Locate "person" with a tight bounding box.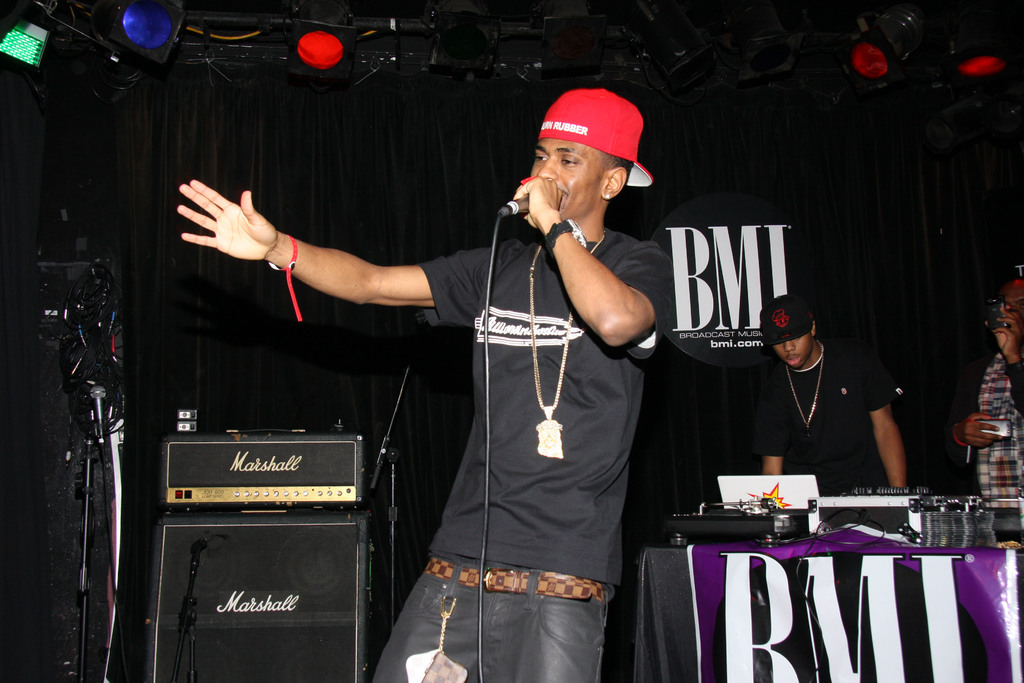
[751, 294, 913, 520].
